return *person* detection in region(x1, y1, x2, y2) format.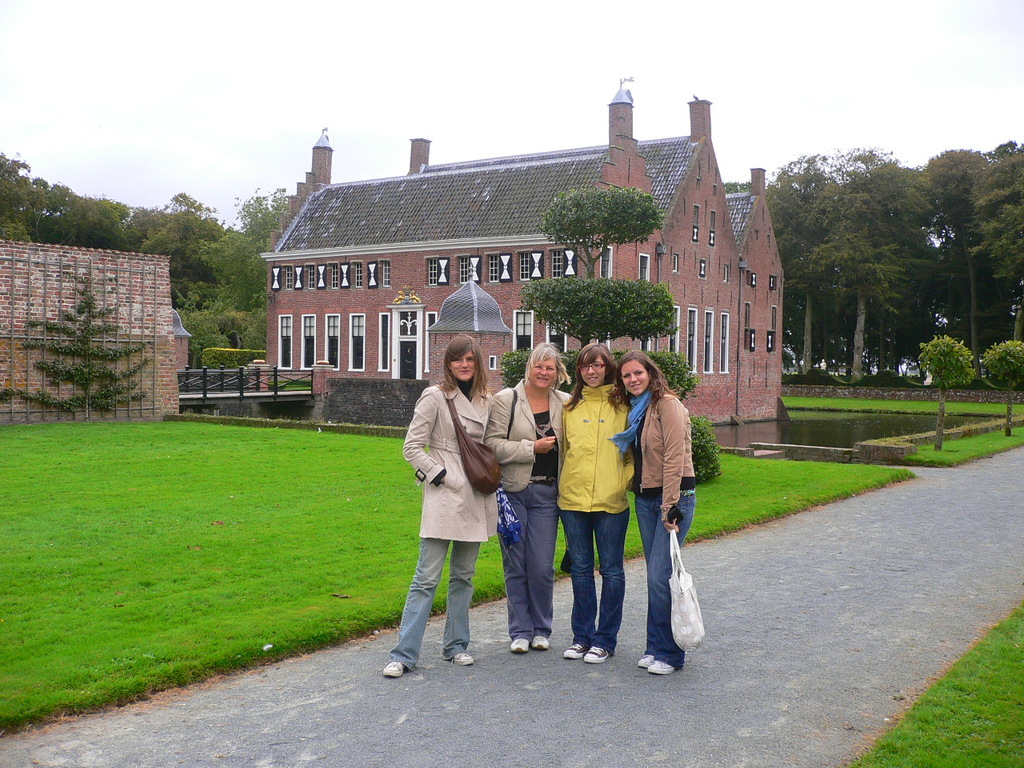
region(558, 344, 638, 660).
